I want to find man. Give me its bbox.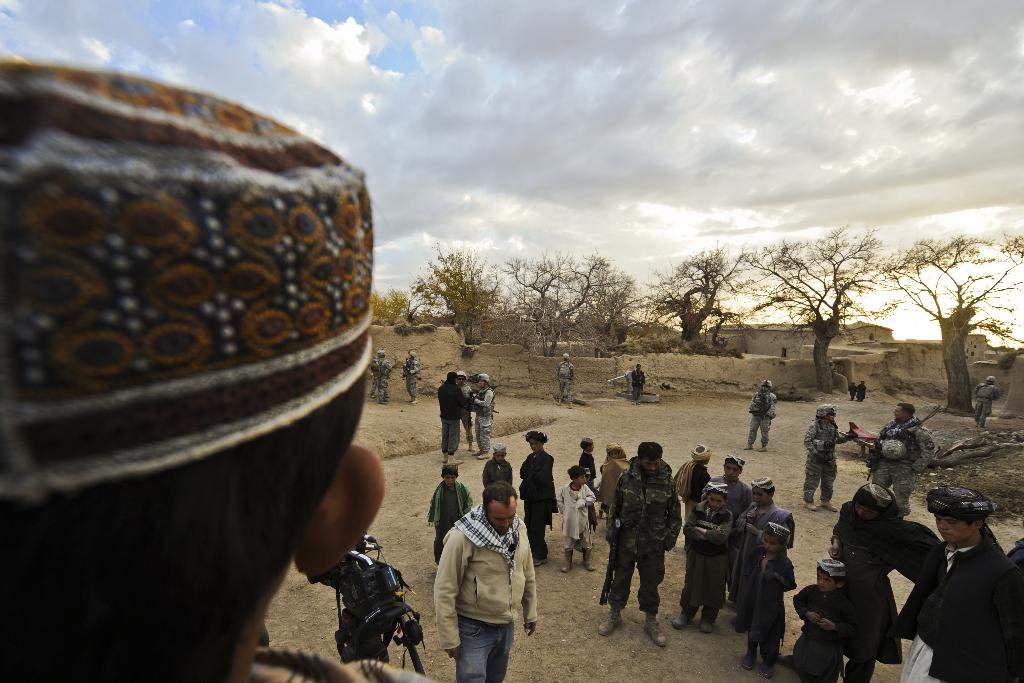
x1=749, y1=381, x2=780, y2=450.
